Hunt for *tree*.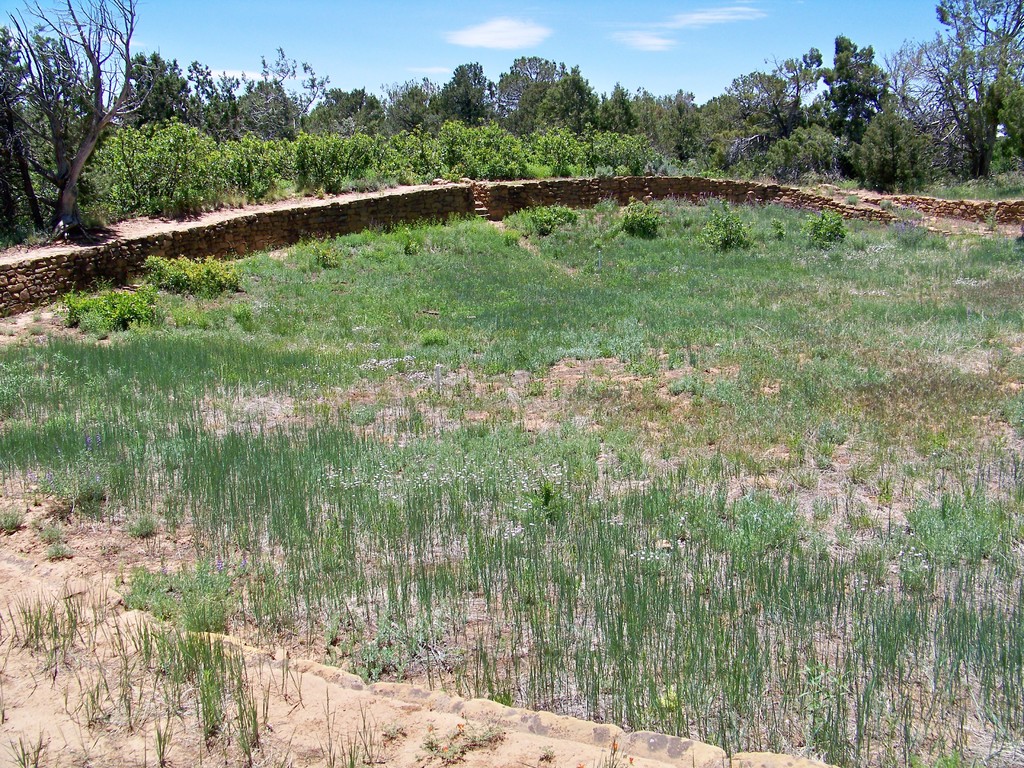
Hunted down at rect(123, 45, 193, 125).
